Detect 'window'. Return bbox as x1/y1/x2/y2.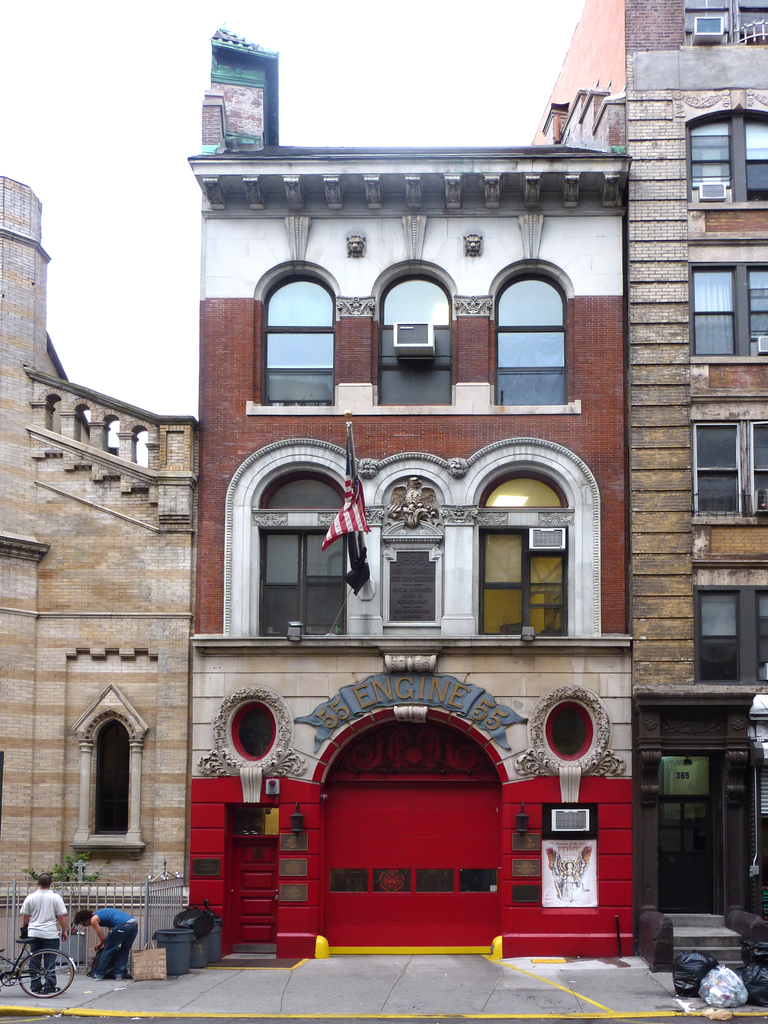
486/202/583/420.
